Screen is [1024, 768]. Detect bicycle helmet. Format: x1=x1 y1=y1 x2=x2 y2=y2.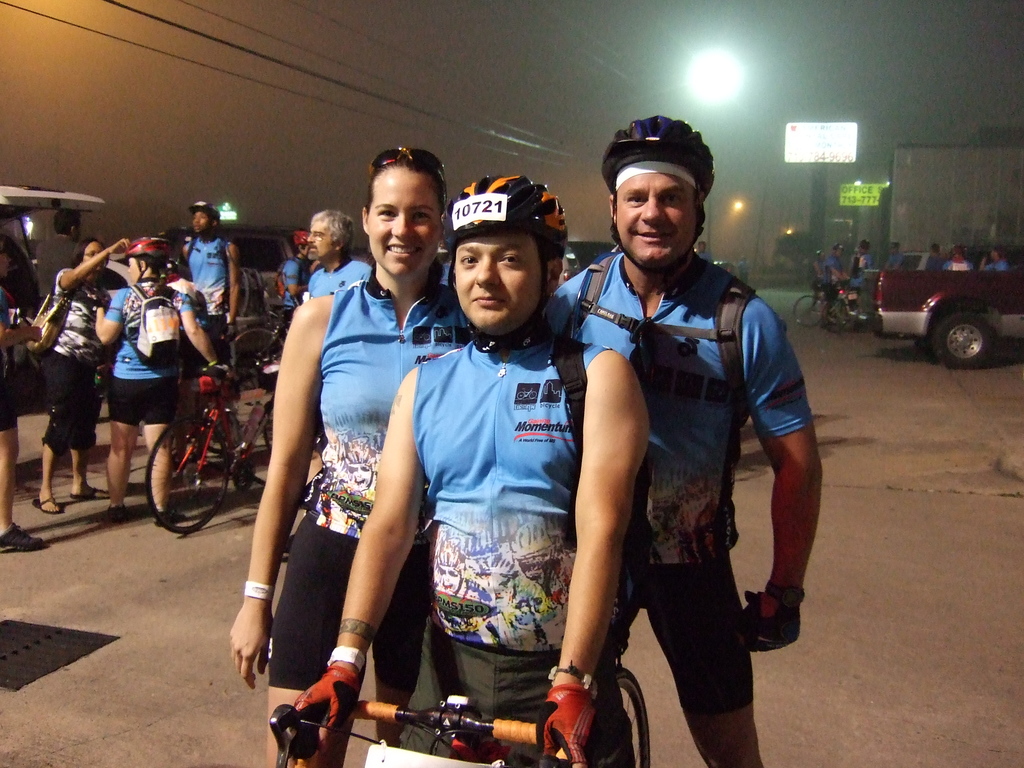
x1=127 y1=236 x2=169 y2=262.
